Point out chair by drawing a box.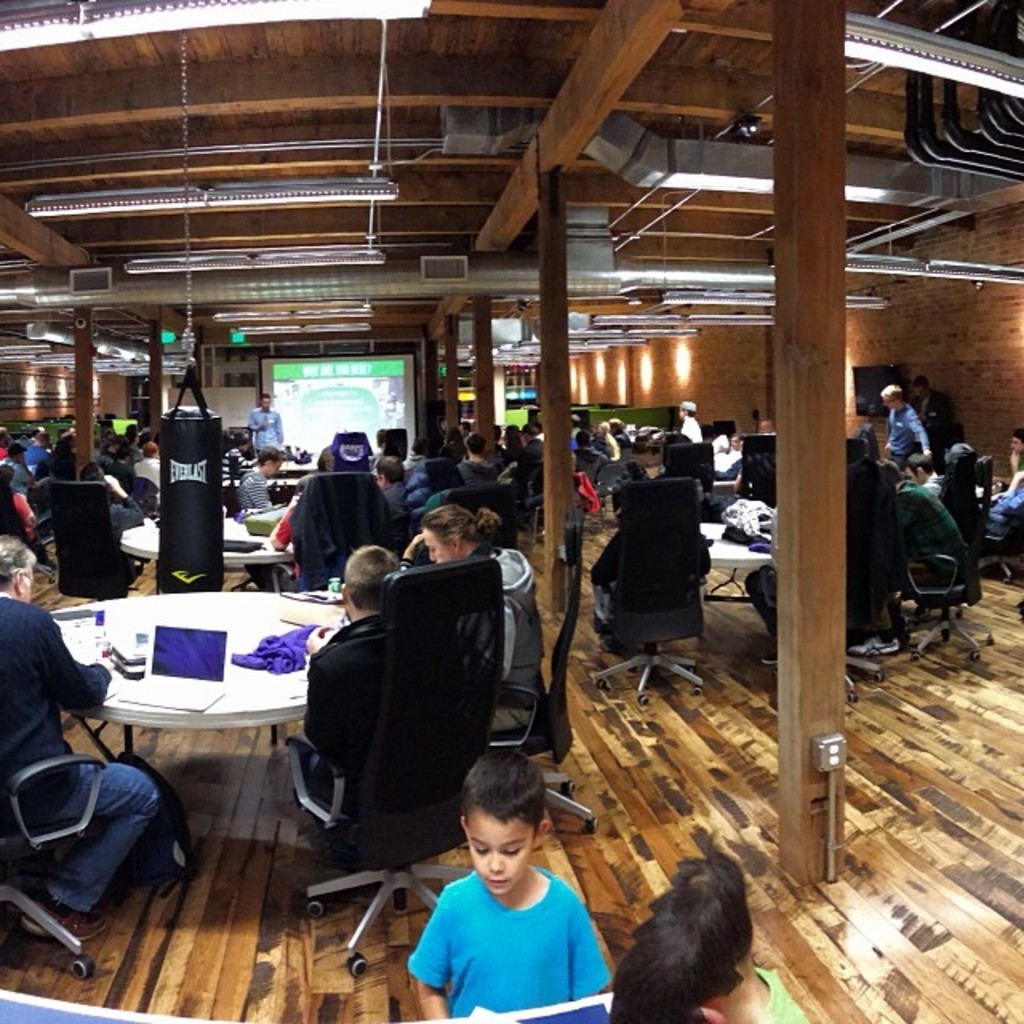
x1=902 y1=482 x2=986 y2=666.
